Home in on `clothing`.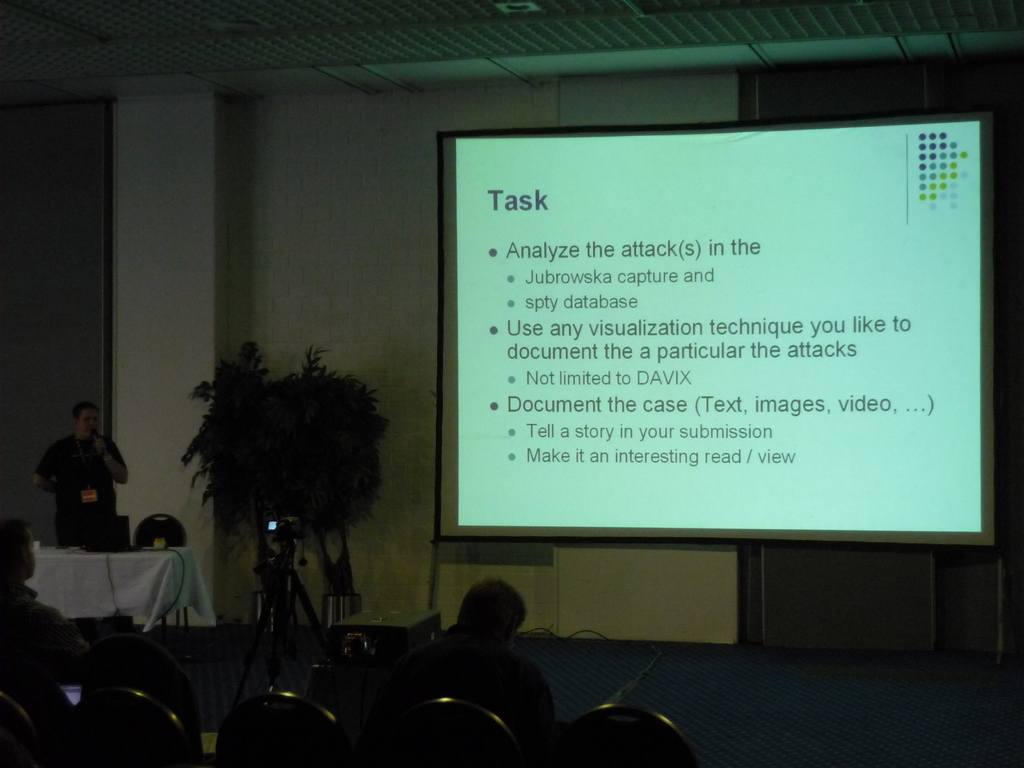
Homed in at [x1=28, y1=417, x2=117, y2=553].
